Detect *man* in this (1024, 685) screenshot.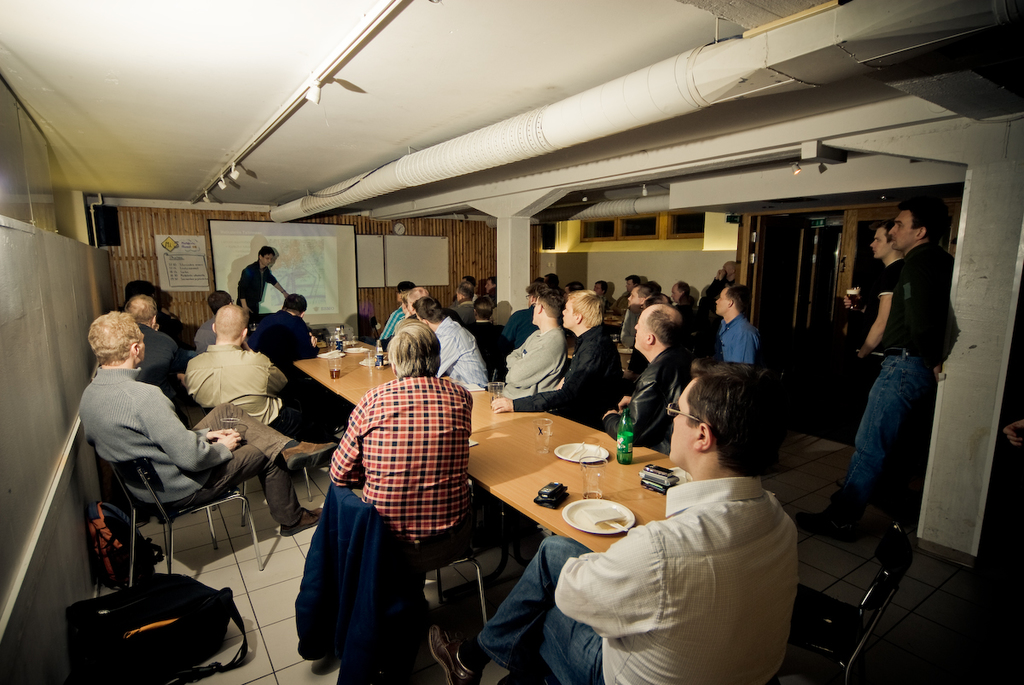
Detection: bbox=[407, 286, 493, 426].
